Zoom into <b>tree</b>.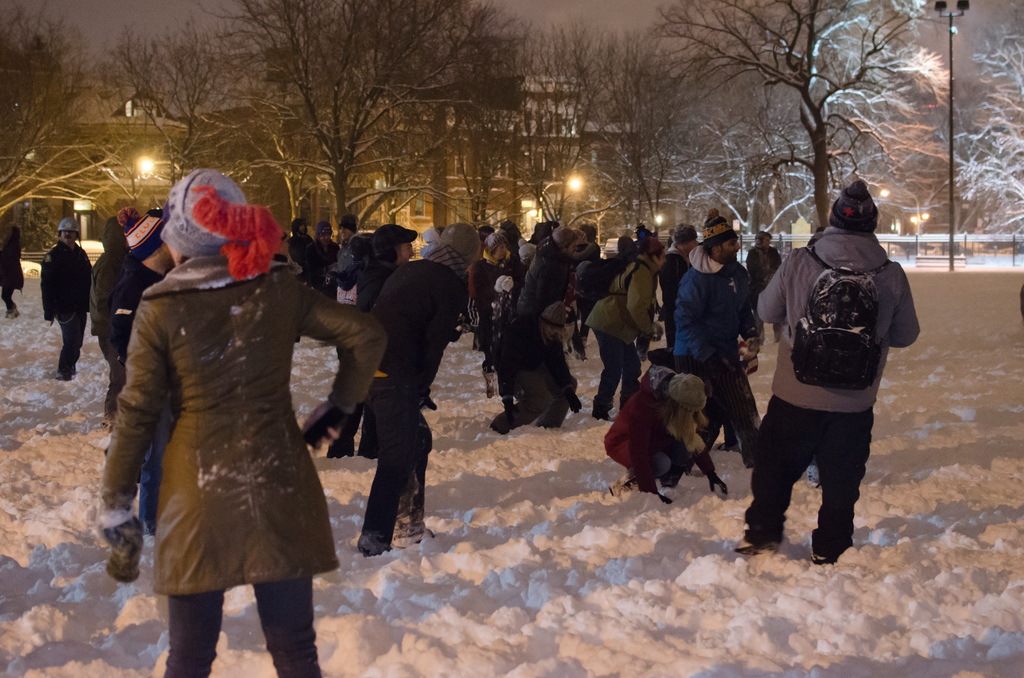
Zoom target: locate(0, 0, 141, 249).
